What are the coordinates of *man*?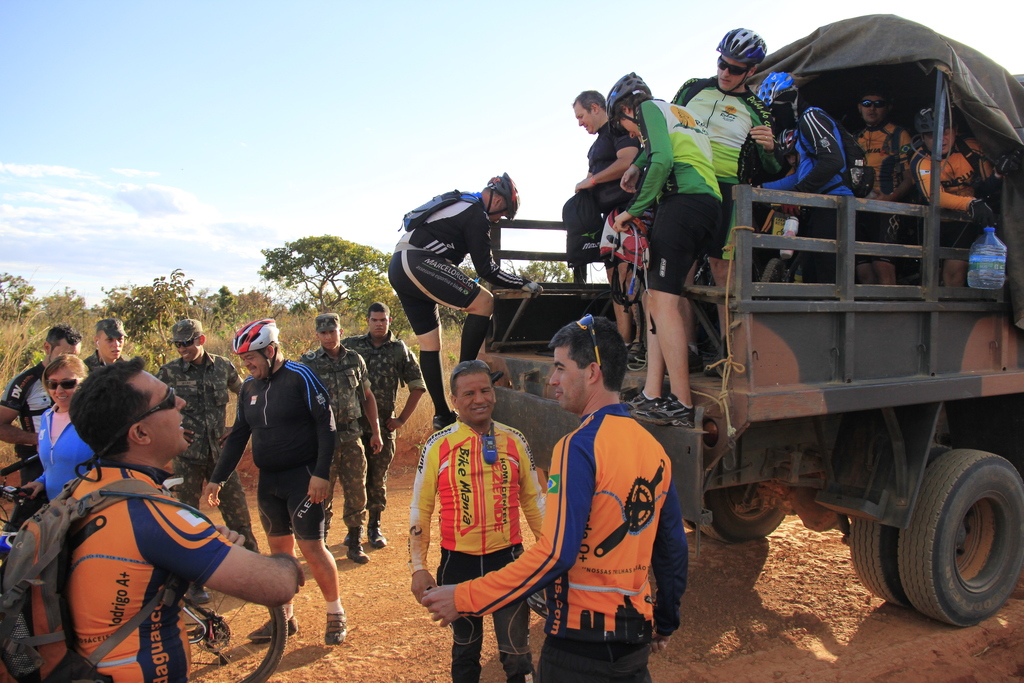
BBox(347, 302, 423, 544).
